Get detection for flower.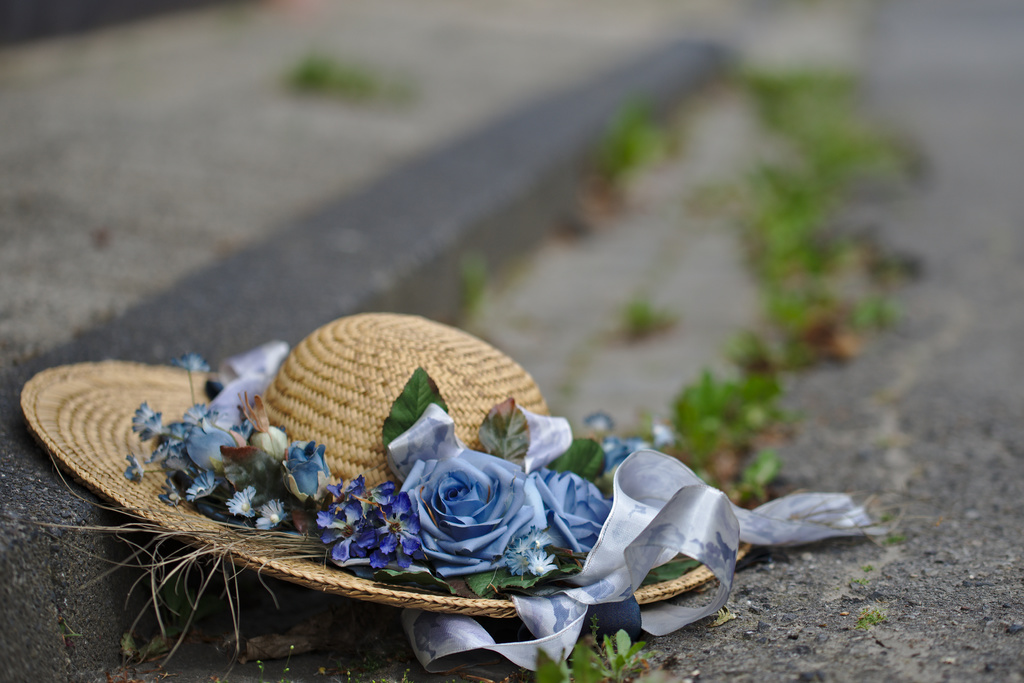
Detection: (x1=184, y1=469, x2=226, y2=504).
